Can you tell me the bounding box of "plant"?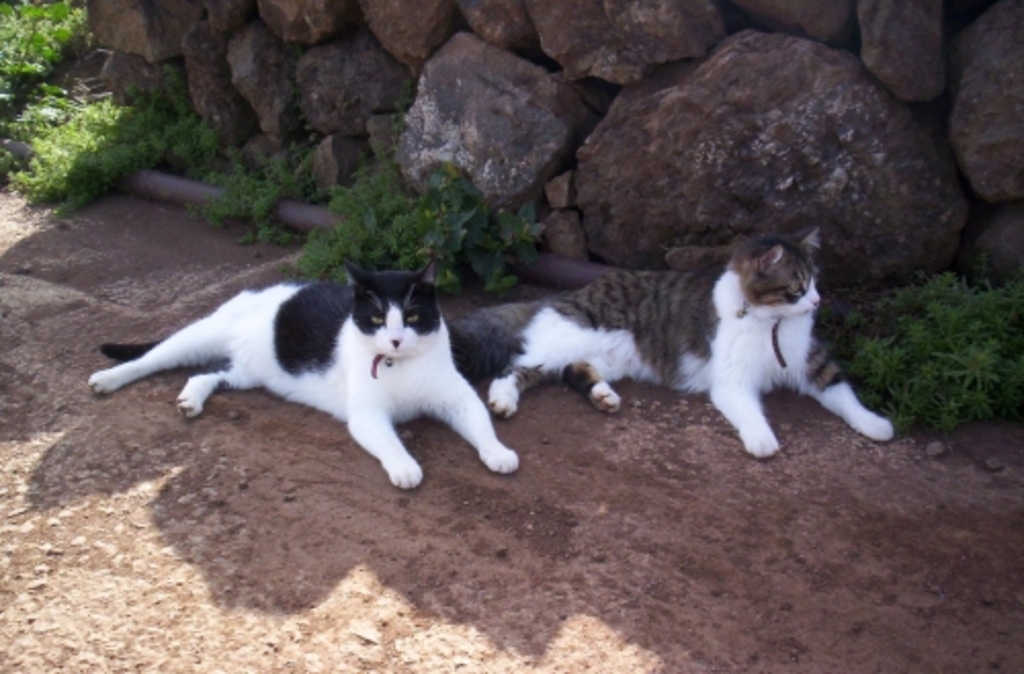
bbox=[2, 84, 174, 211].
